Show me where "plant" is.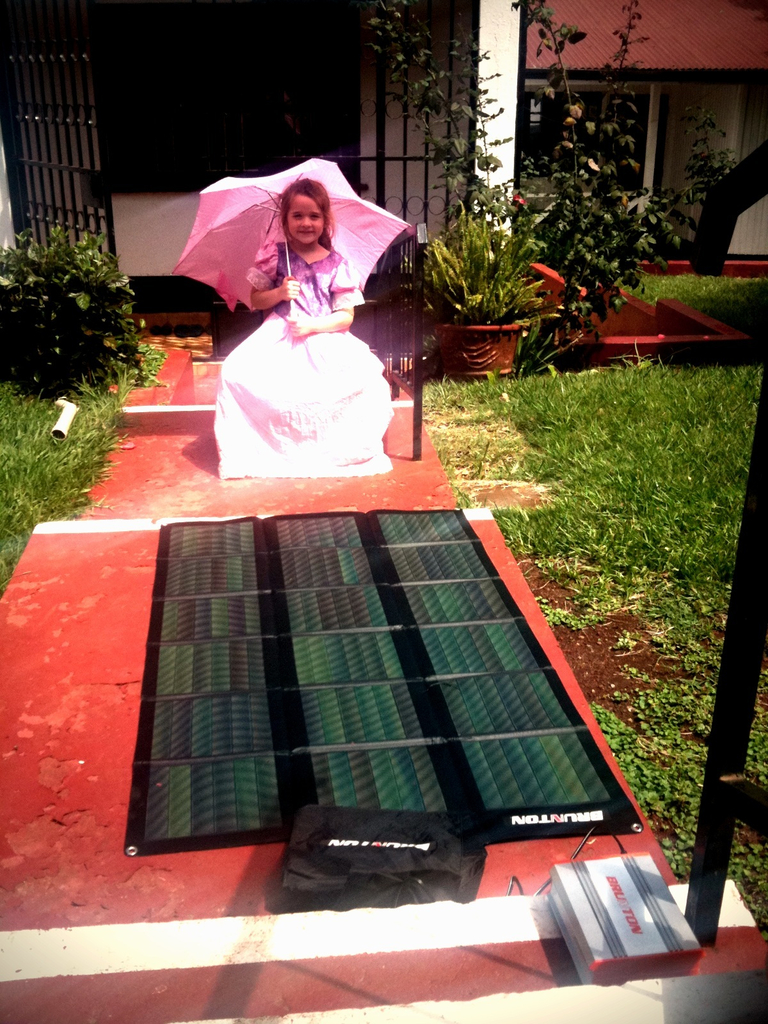
"plant" is at <region>428, 188, 556, 319</region>.
